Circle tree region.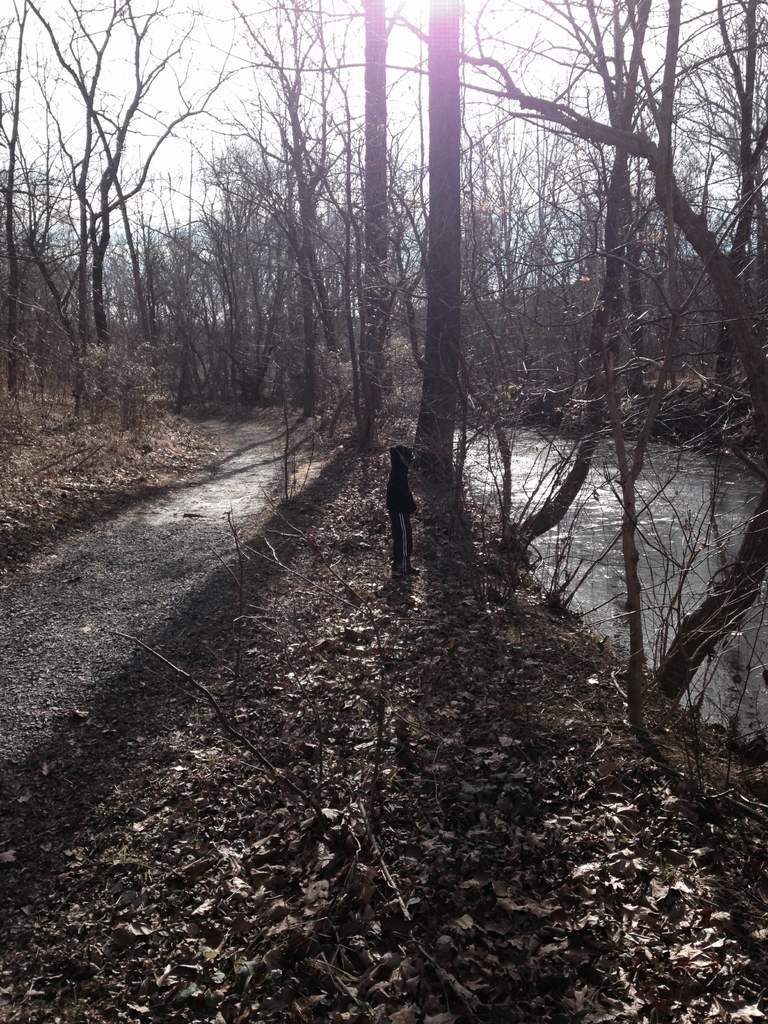
Region: 0:0:252:369.
